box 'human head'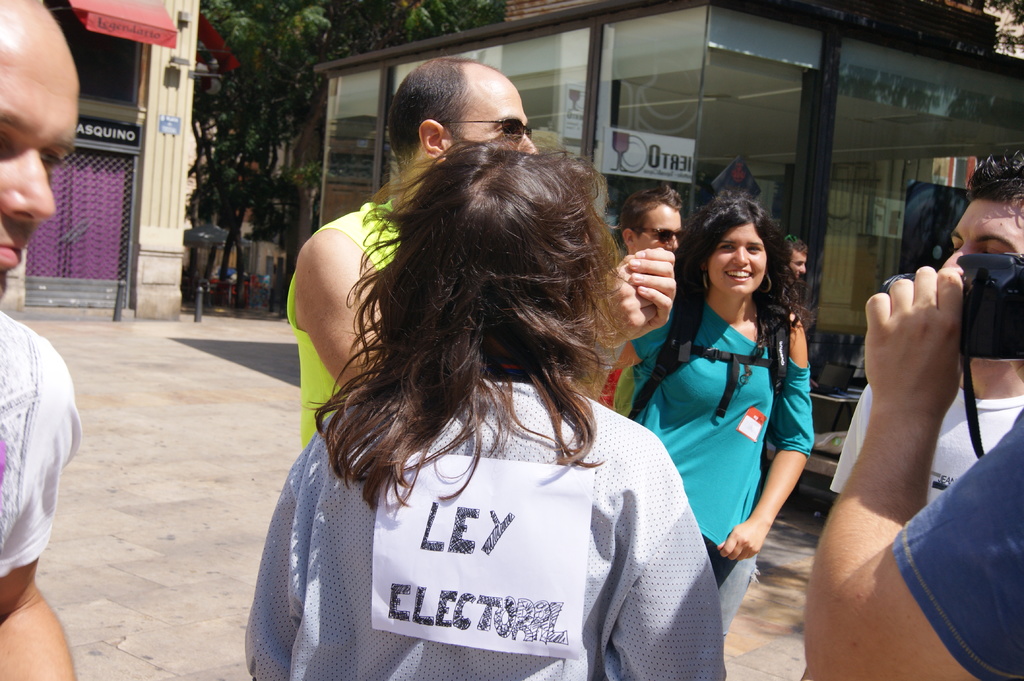
bbox=[387, 61, 547, 171]
